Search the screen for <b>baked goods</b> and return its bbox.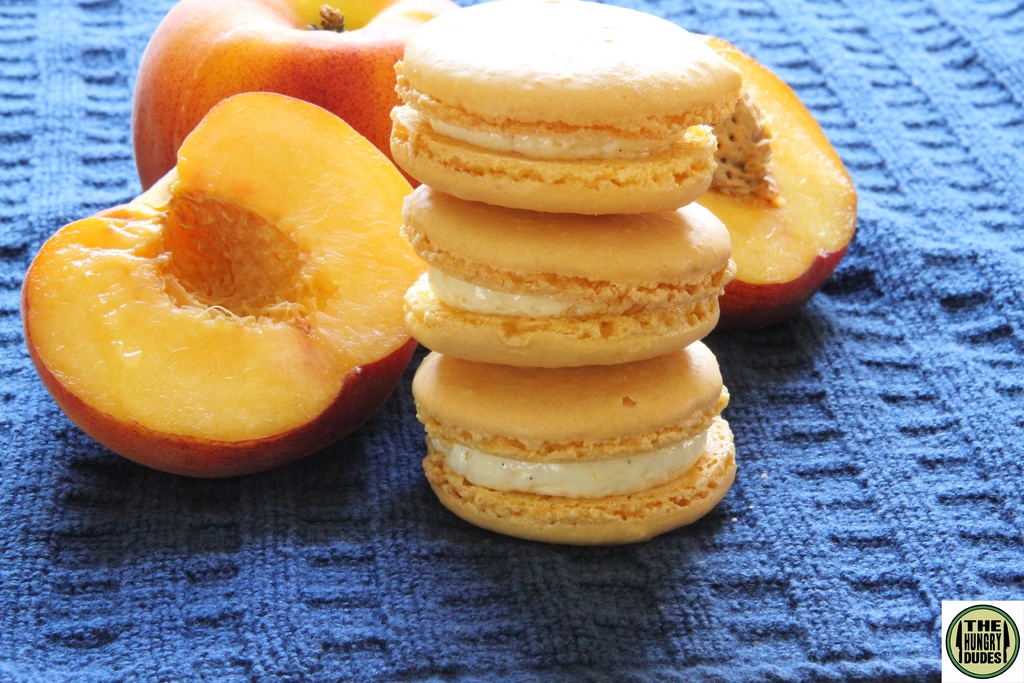
Found: 387, 0, 741, 217.
